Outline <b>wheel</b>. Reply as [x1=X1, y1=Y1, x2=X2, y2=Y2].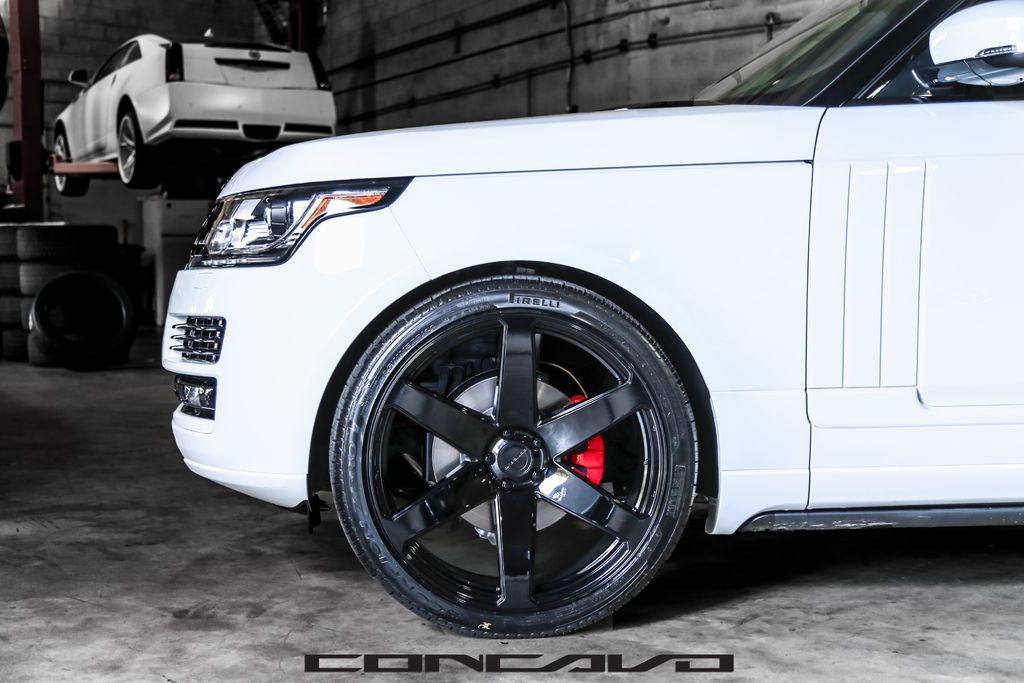
[x1=330, y1=302, x2=701, y2=620].
